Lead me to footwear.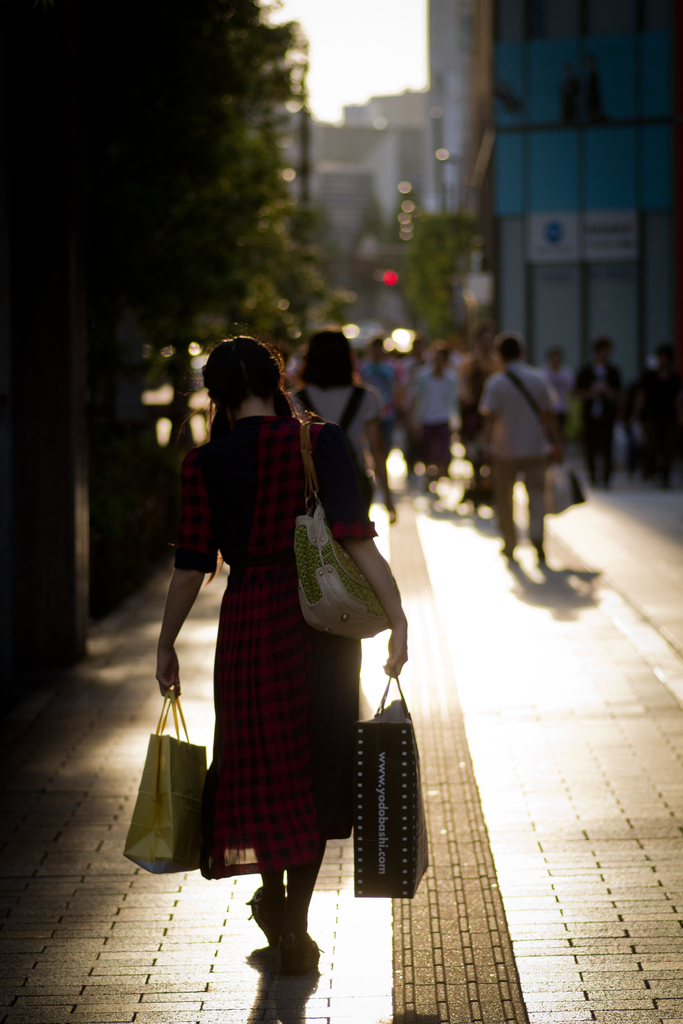
Lead to bbox(246, 882, 295, 959).
